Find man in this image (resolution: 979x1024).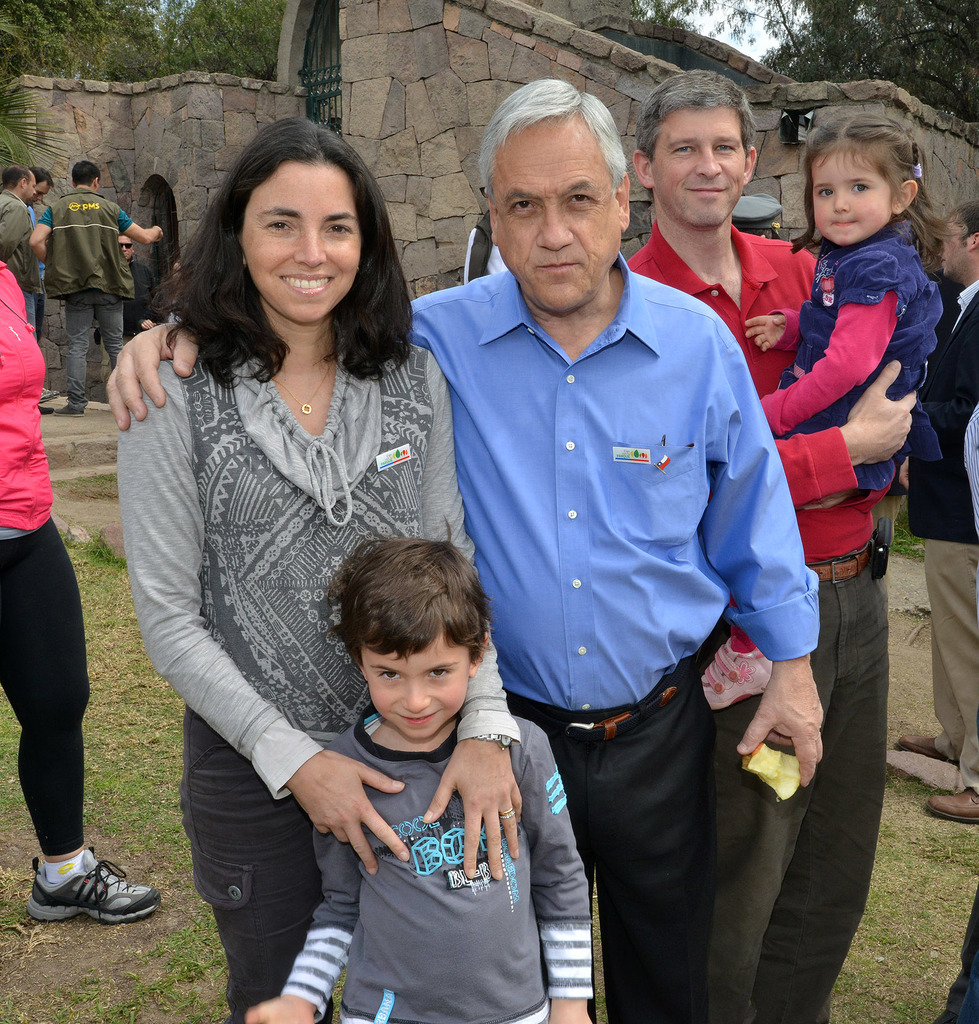
detection(27, 156, 163, 417).
